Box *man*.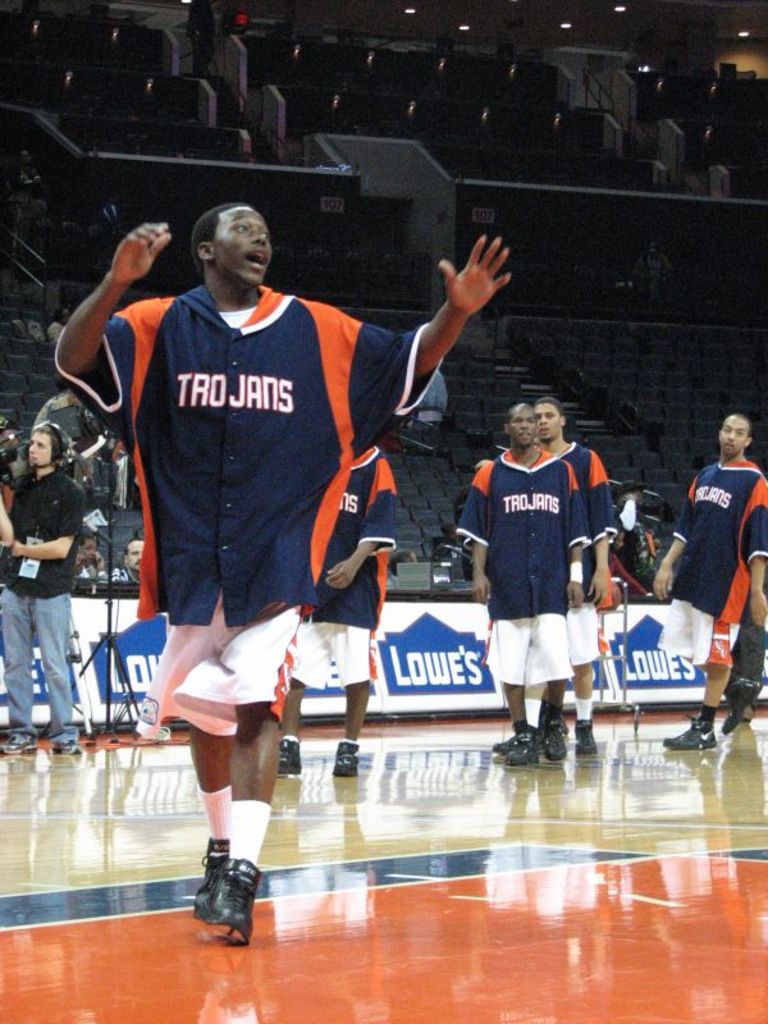
x1=645, y1=406, x2=767, y2=751.
